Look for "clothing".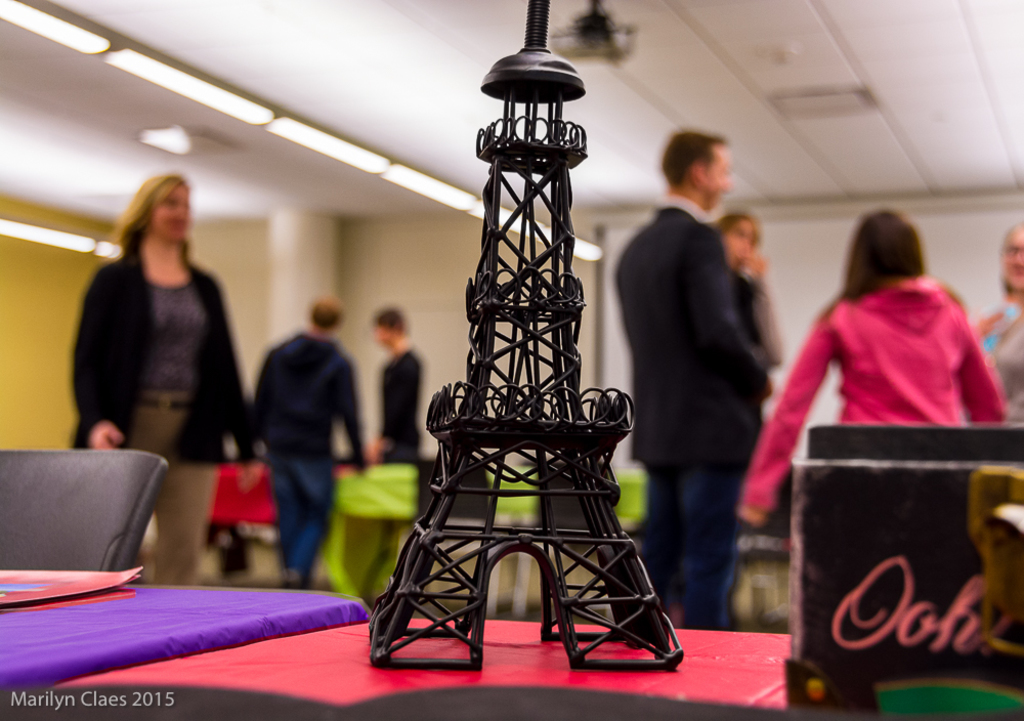
Found: region(778, 254, 992, 489).
